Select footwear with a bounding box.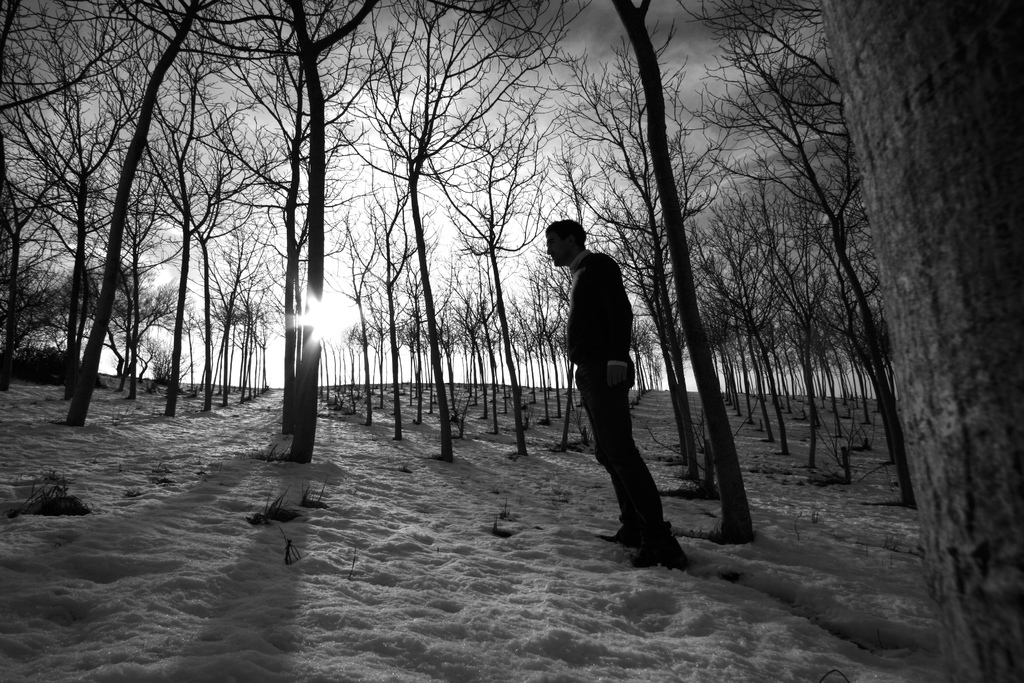
{"x1": 621, "y1": 505, "x2": 689, "y2": 575}.
